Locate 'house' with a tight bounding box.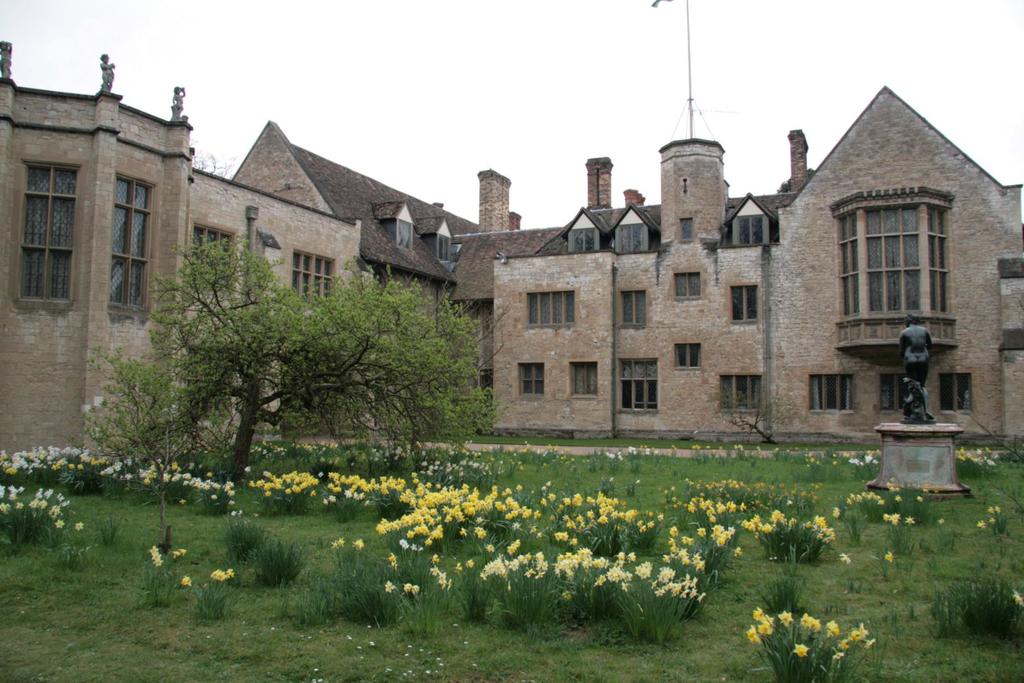
box=[457, 93, 970, 458].
